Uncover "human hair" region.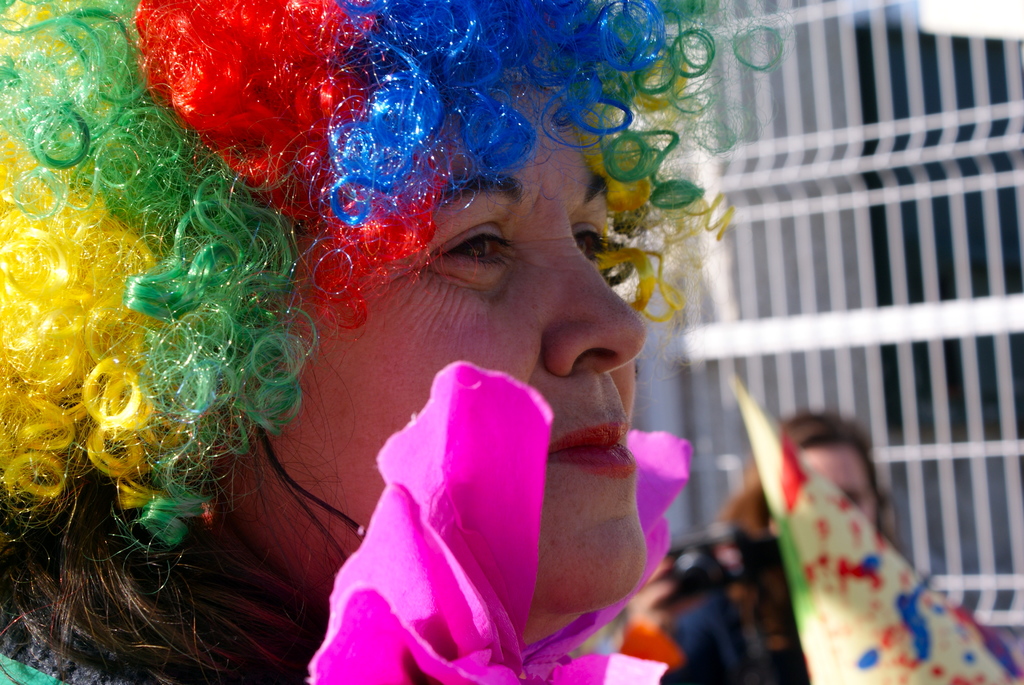
Uncovered: 36, 0, 760, 647.
